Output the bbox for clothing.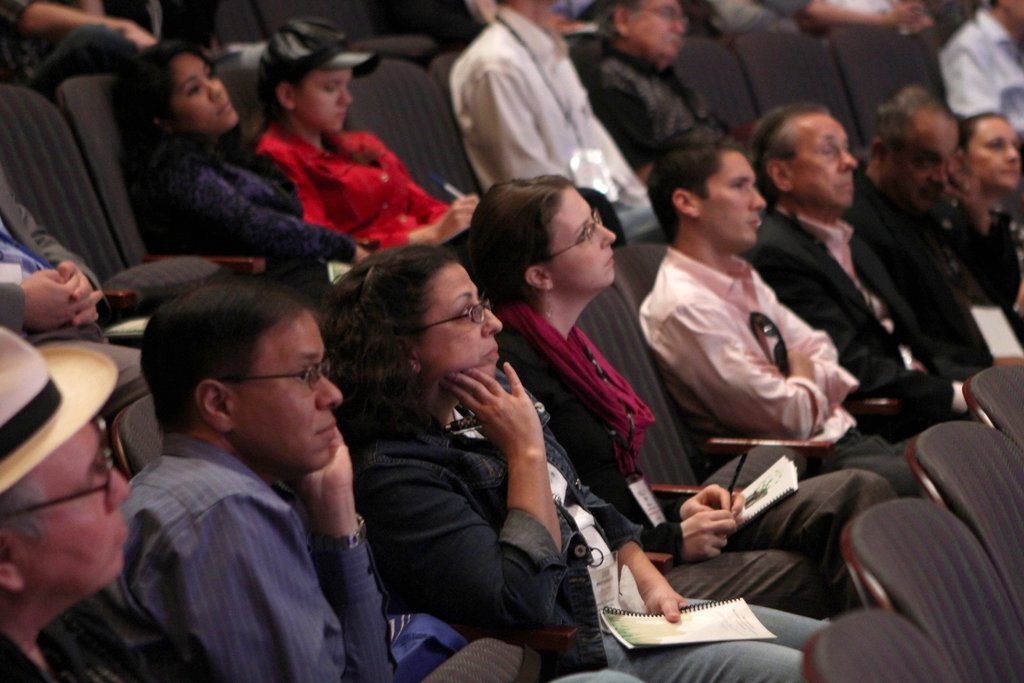
{"x1": 820, "y1": 0, "x2": 890, "y2": 19}.
